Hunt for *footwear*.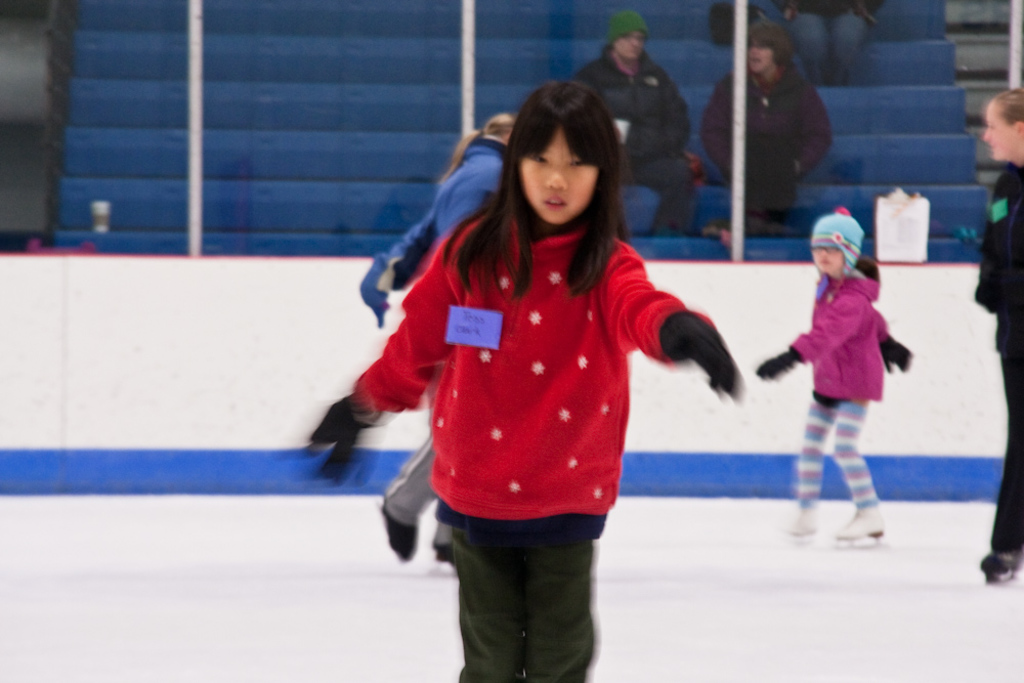
Hunted down at (left=834, top=506, right=884, bottom=537).
